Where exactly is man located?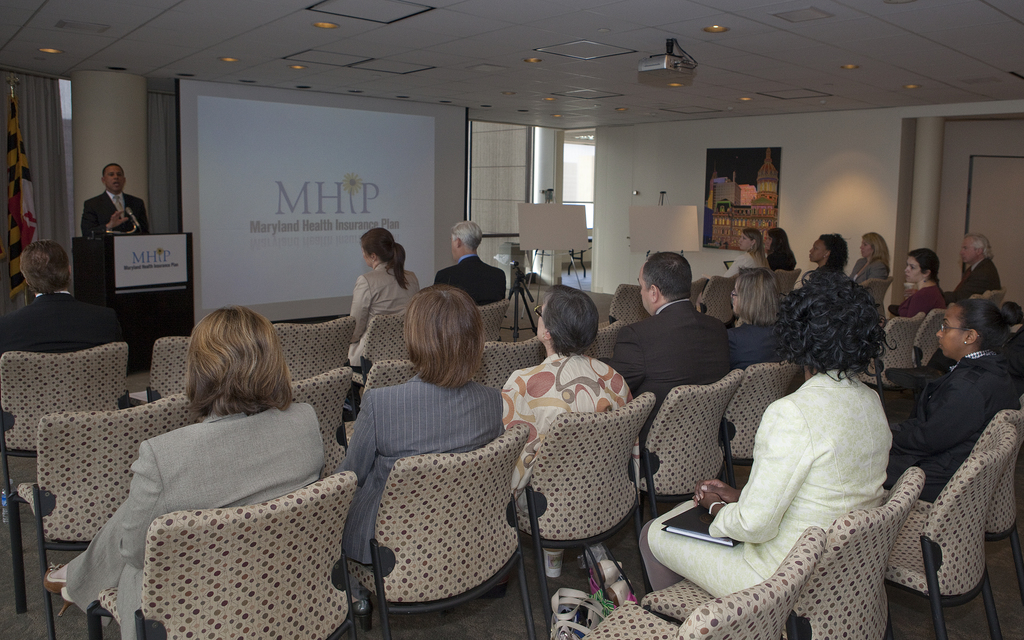
Its bounding box is 0 243 125 365.
